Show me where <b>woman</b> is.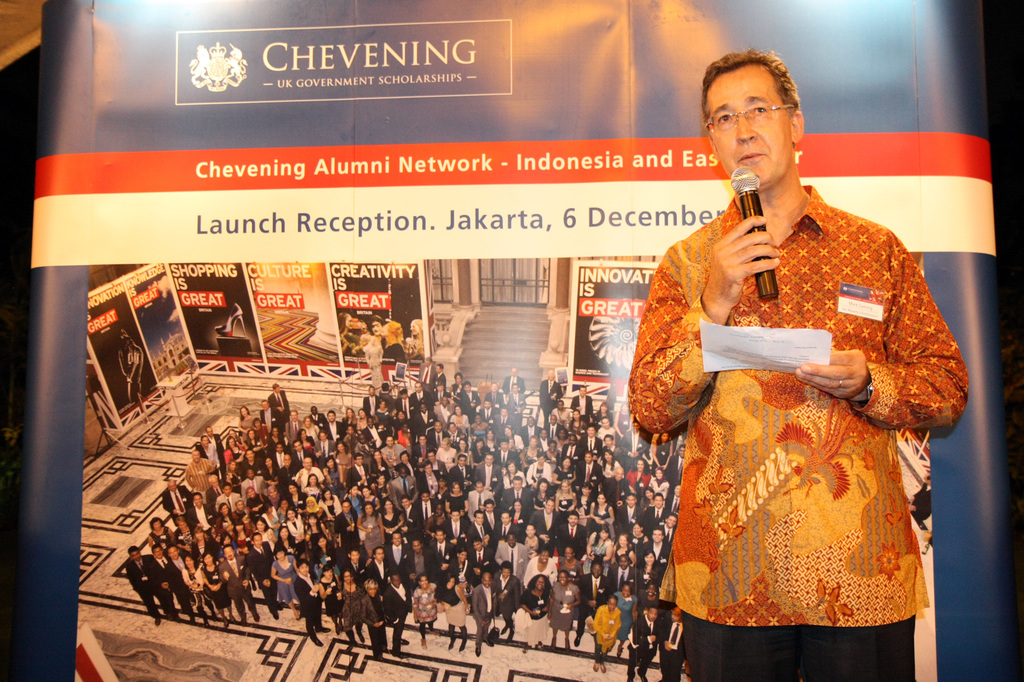
<b>woman</b> is at {"x1": 196, "y1": 530, "x2": 214, "y2": 562}.
